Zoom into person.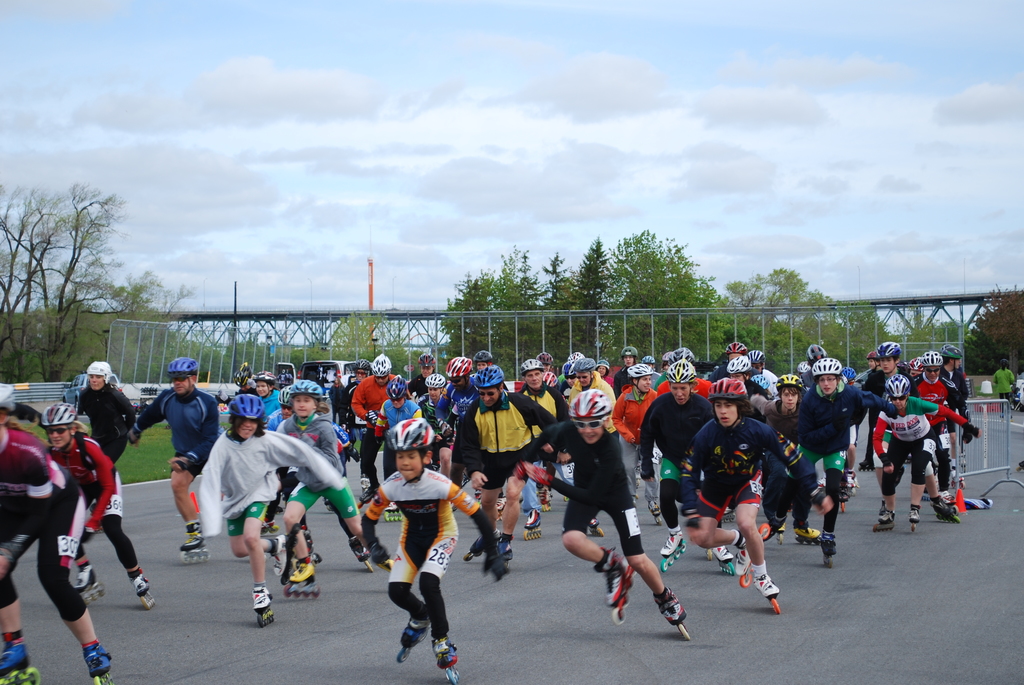
Zoom target: (897, 348, 973, 507).
